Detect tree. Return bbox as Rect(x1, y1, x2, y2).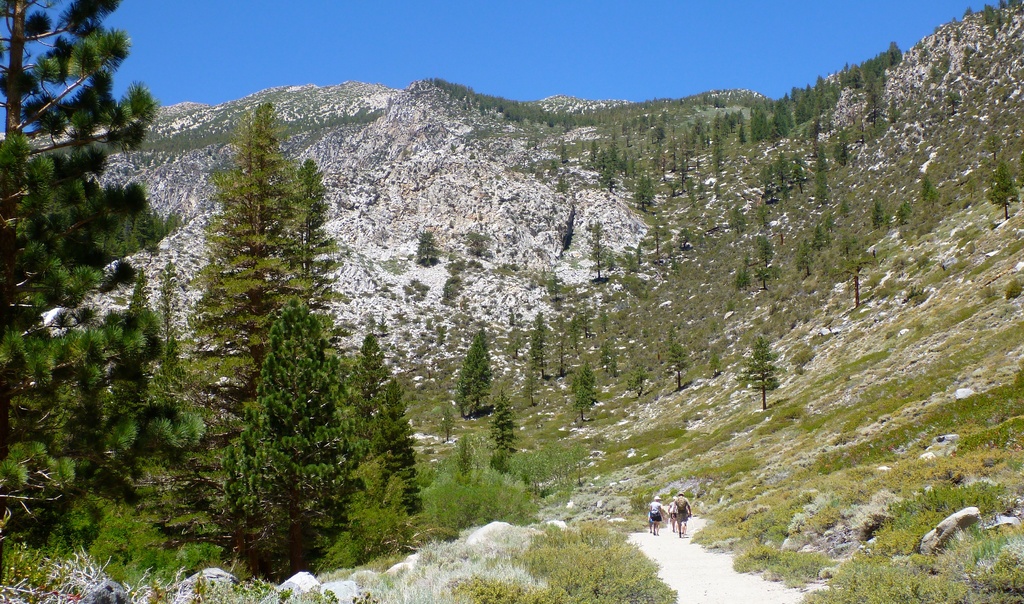
Rect(439, 406, 456, 442).
